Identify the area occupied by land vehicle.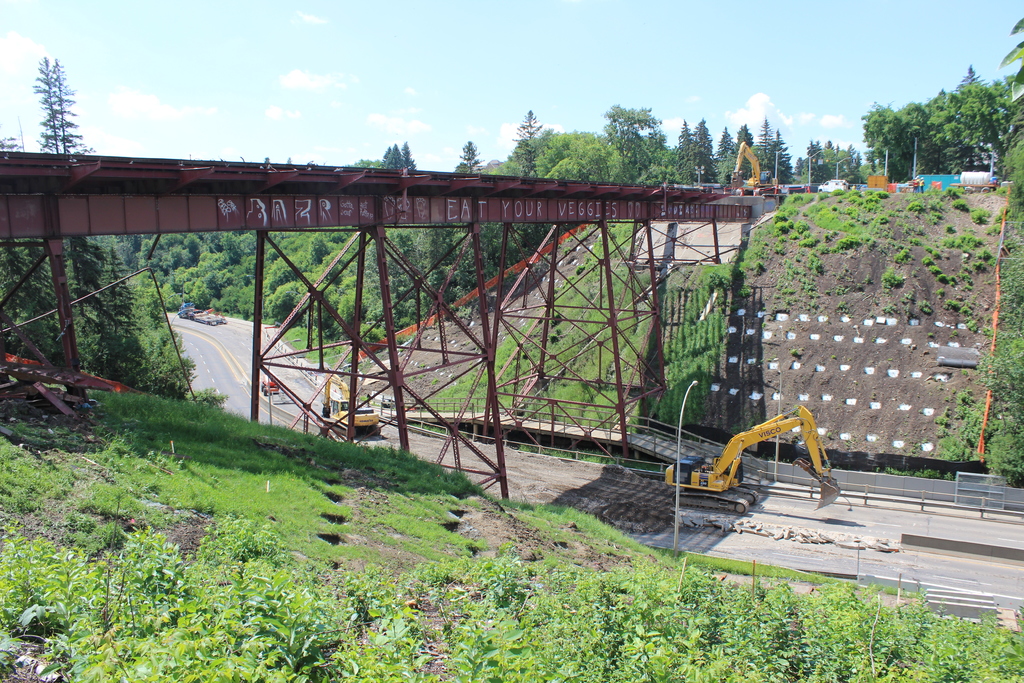
Area: <region>646, 407, 834, 520</region>.
